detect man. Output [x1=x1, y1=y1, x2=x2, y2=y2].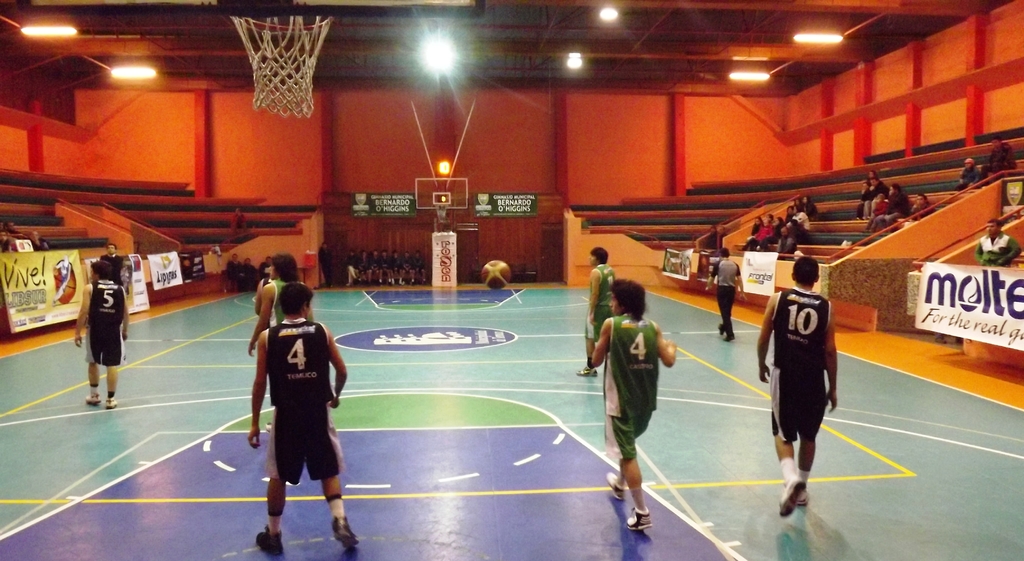
[x1=572, y1=247, x2=621, y2=374].
